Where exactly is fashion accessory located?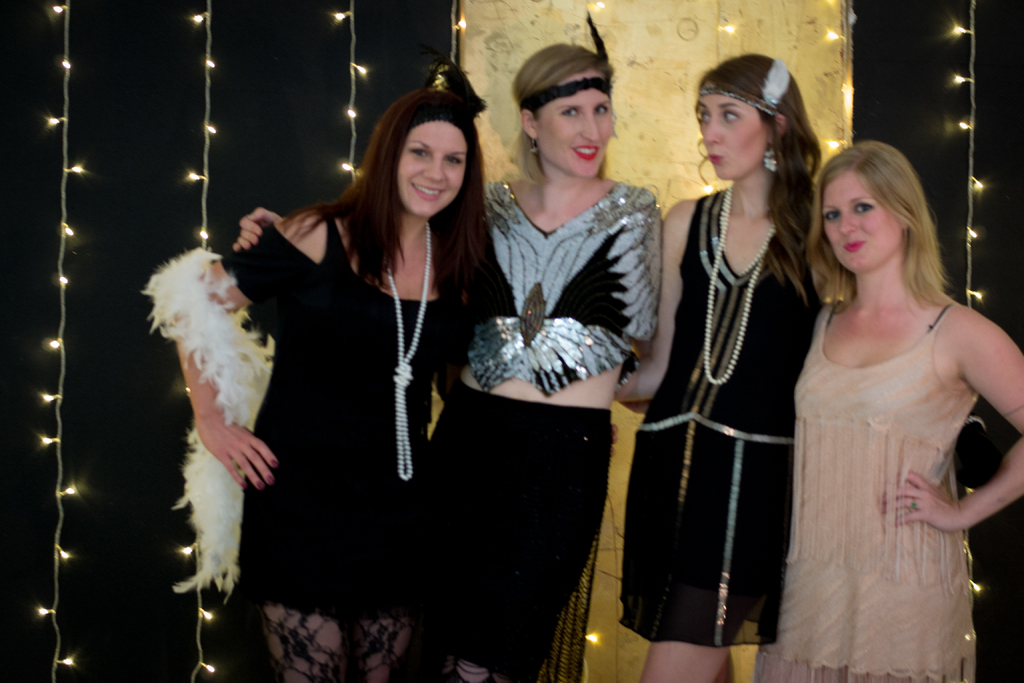
Its bounding box is 521 74 612 110.
